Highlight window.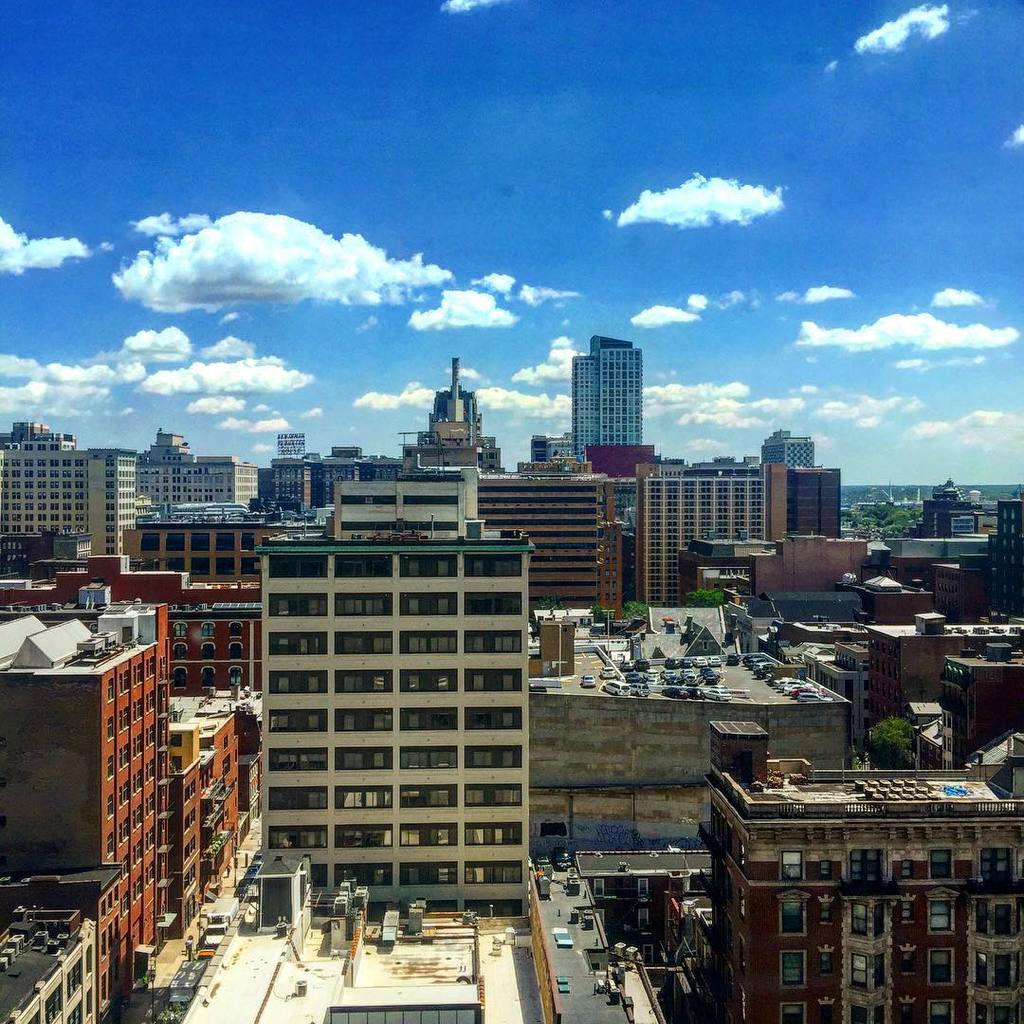
Highlighted region: 778 949 807 987.
